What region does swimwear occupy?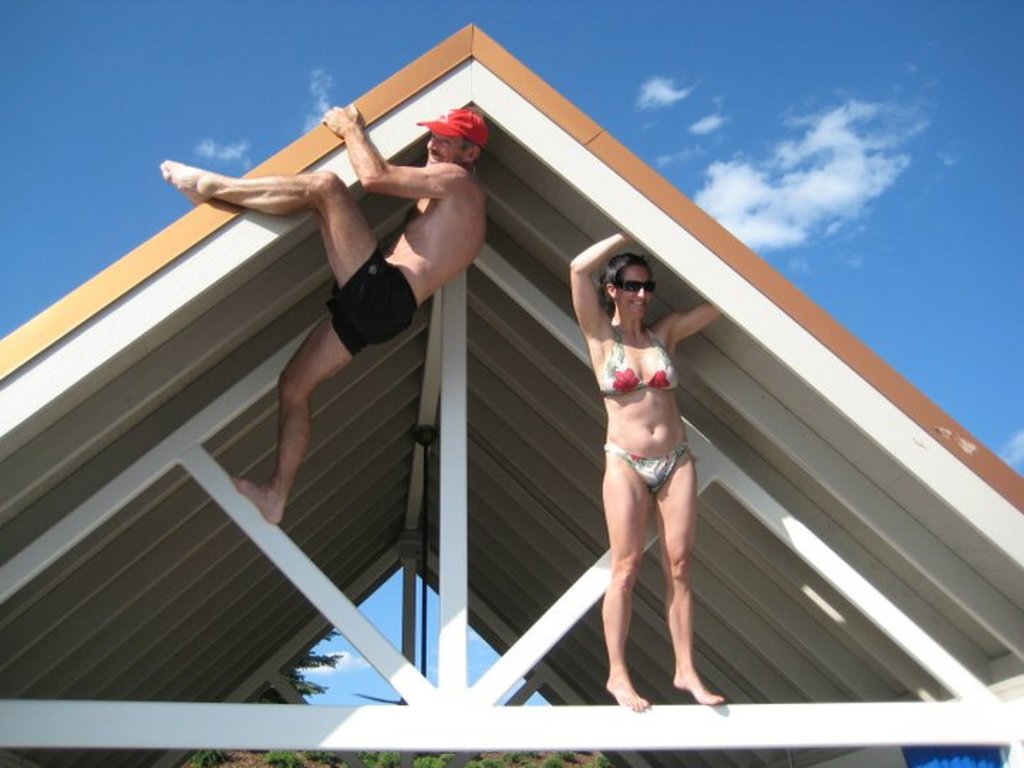
locate(600, 441, 691, 499).
